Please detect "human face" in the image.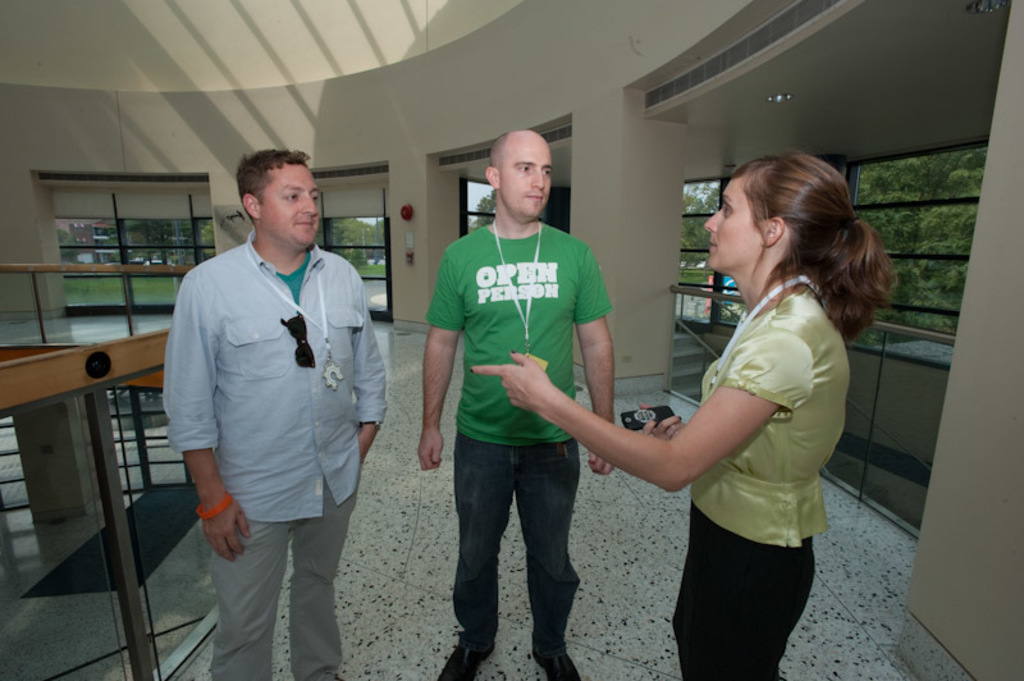
(259,161,319,248).
